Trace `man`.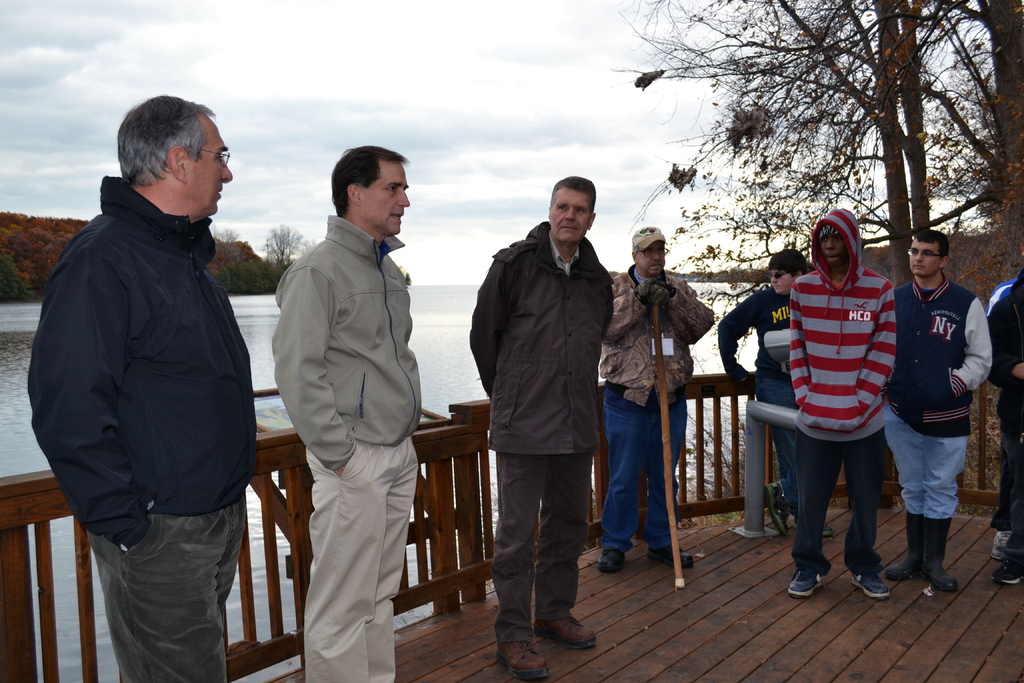
Traced to [600, 226, 719, 570].
